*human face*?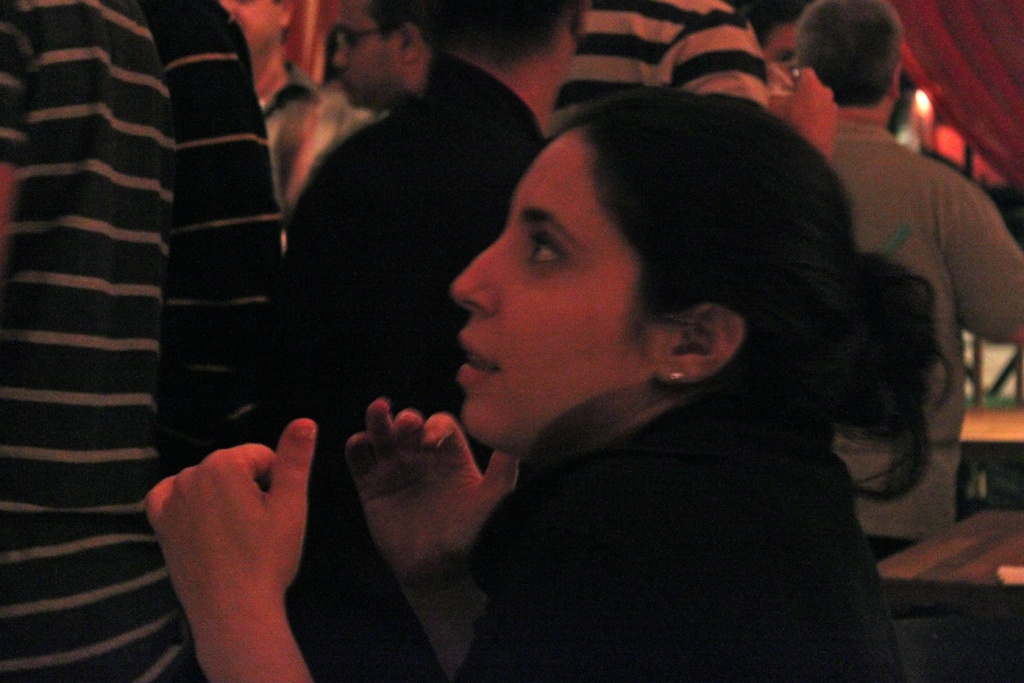
BBox(451, 126, 650, 450)
